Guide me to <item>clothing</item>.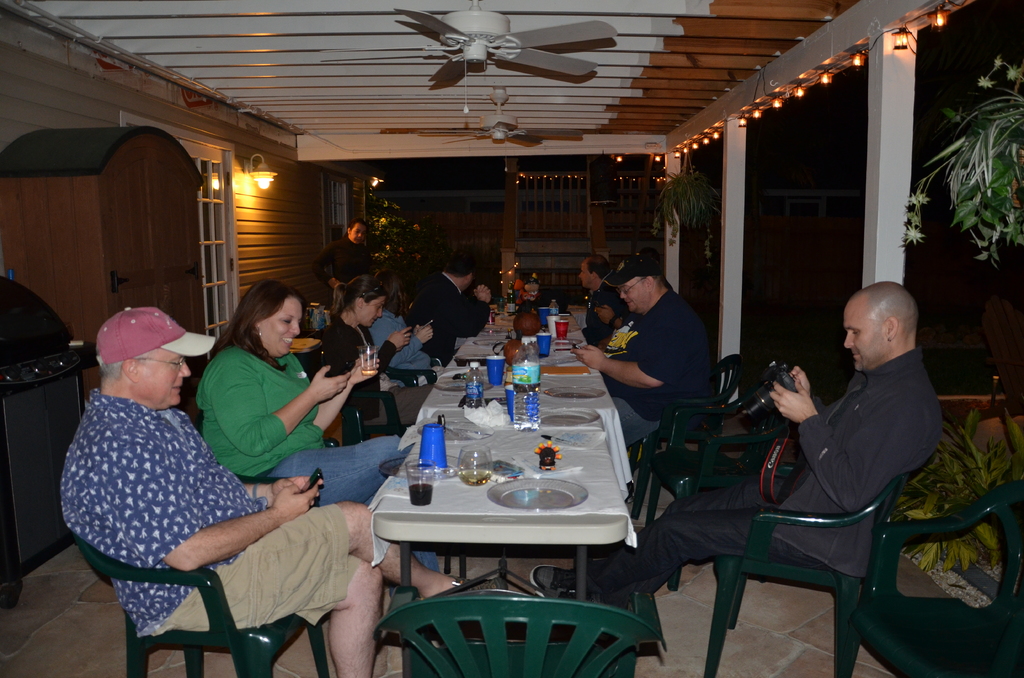
Guidance: [68,382,368,642].
